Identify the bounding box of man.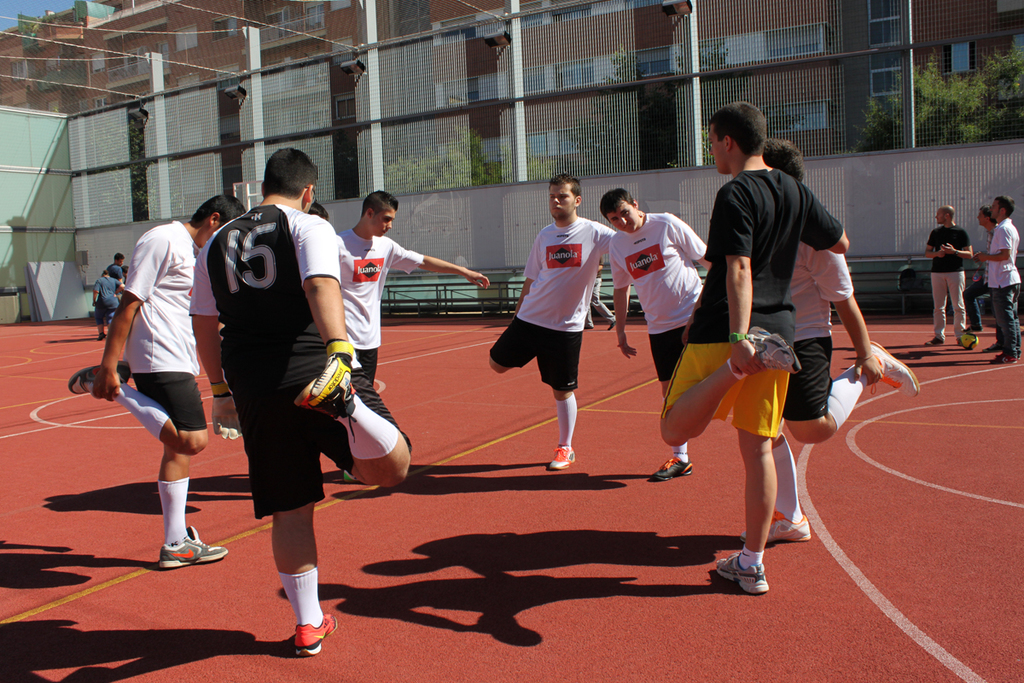
<box>925,204,968,348</box>.
